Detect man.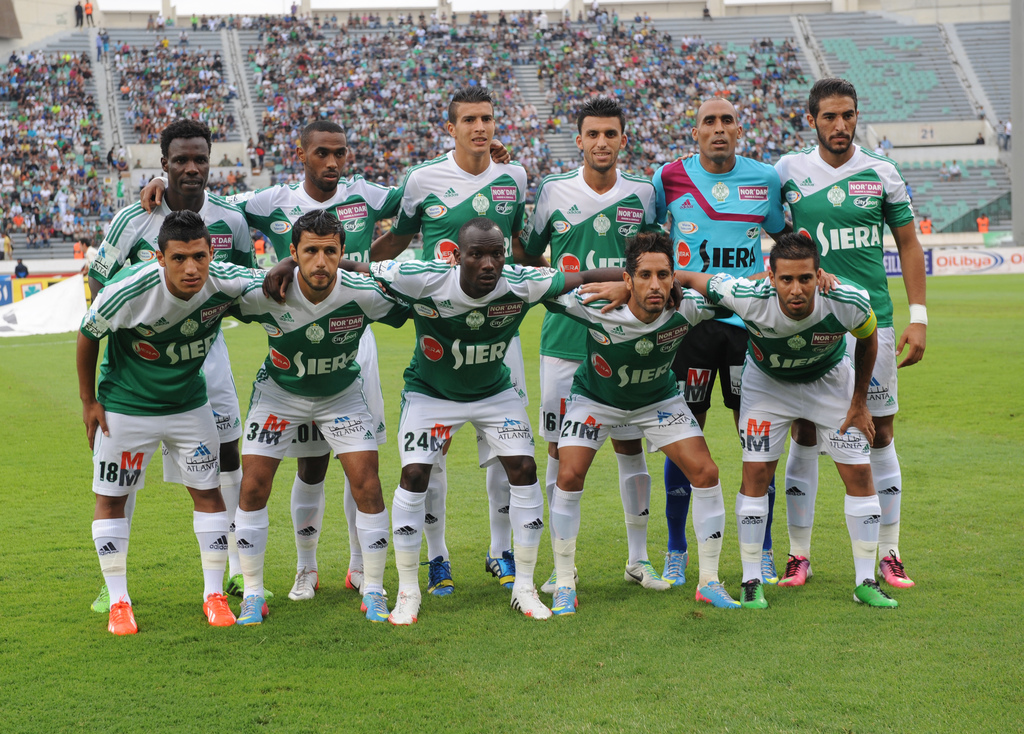
Detected at crop(543, 236, 843, 608).
